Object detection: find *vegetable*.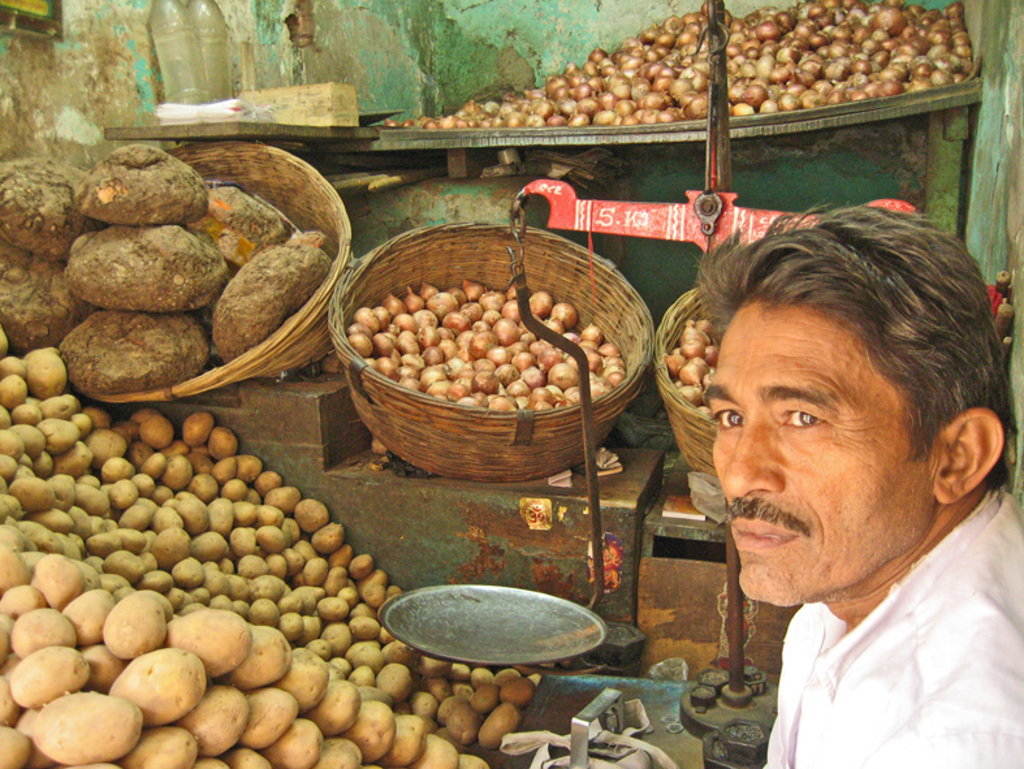
77 643 121 691.
